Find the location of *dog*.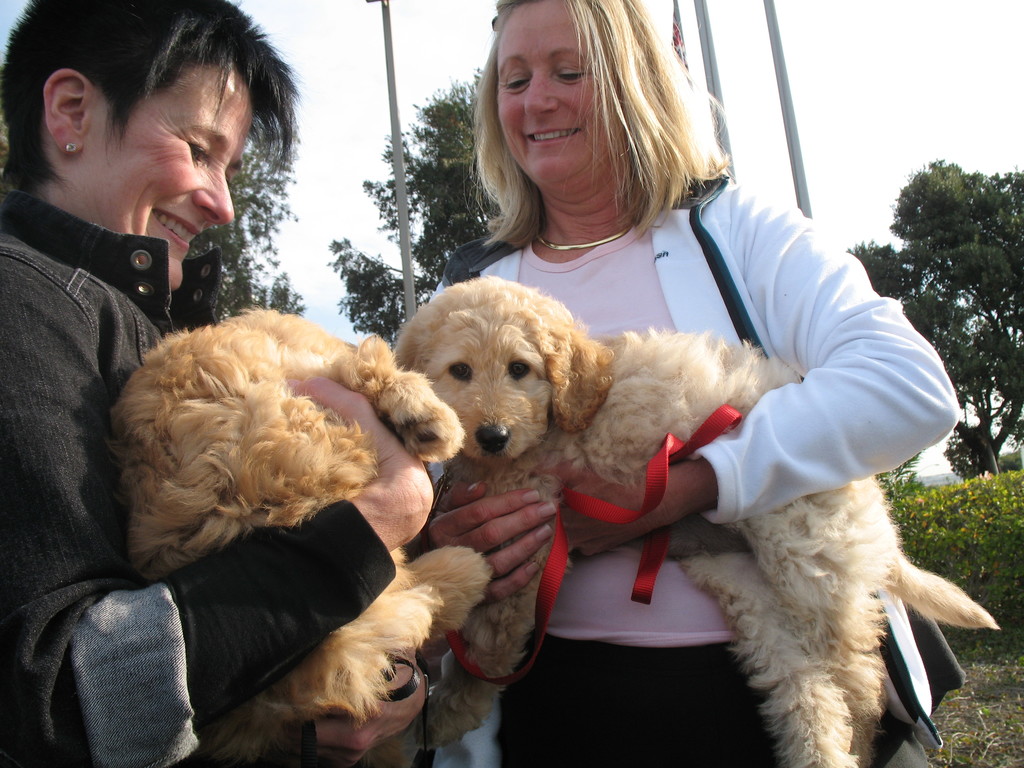
Location: bbox(392, 274, 1004, 767).
